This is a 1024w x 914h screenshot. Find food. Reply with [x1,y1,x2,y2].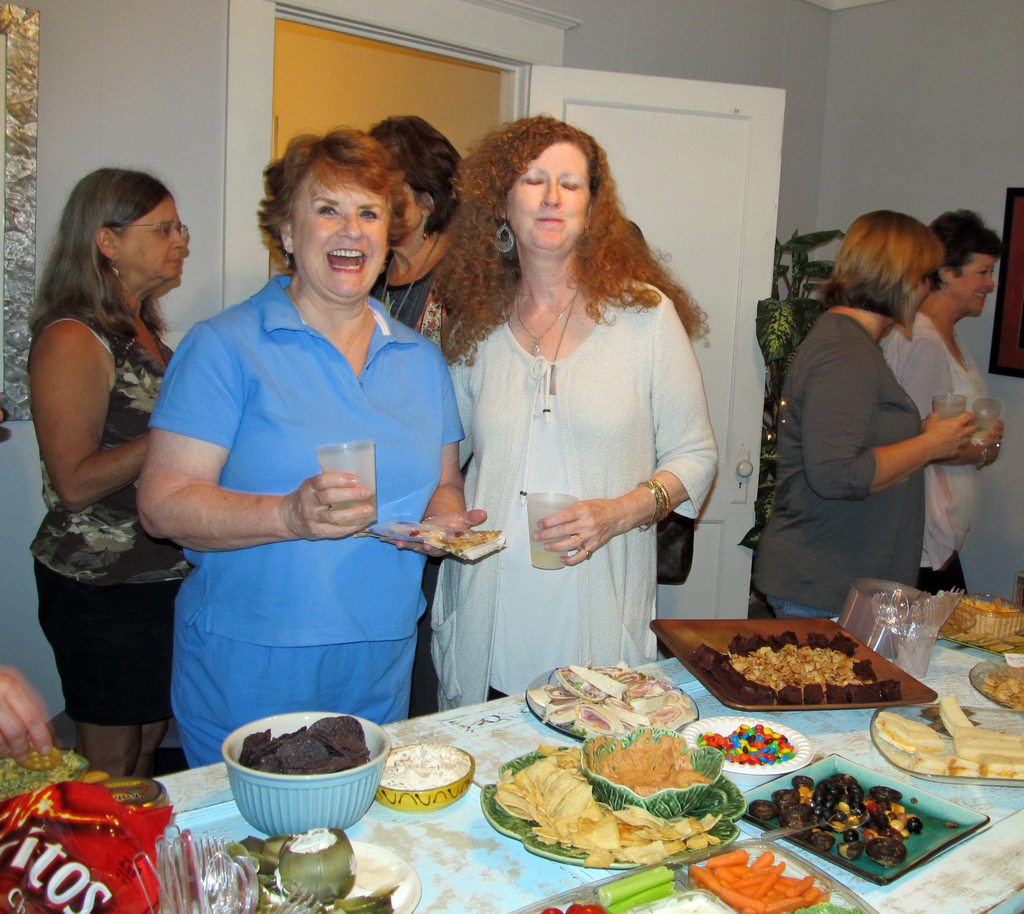
[687,850,831,913].
